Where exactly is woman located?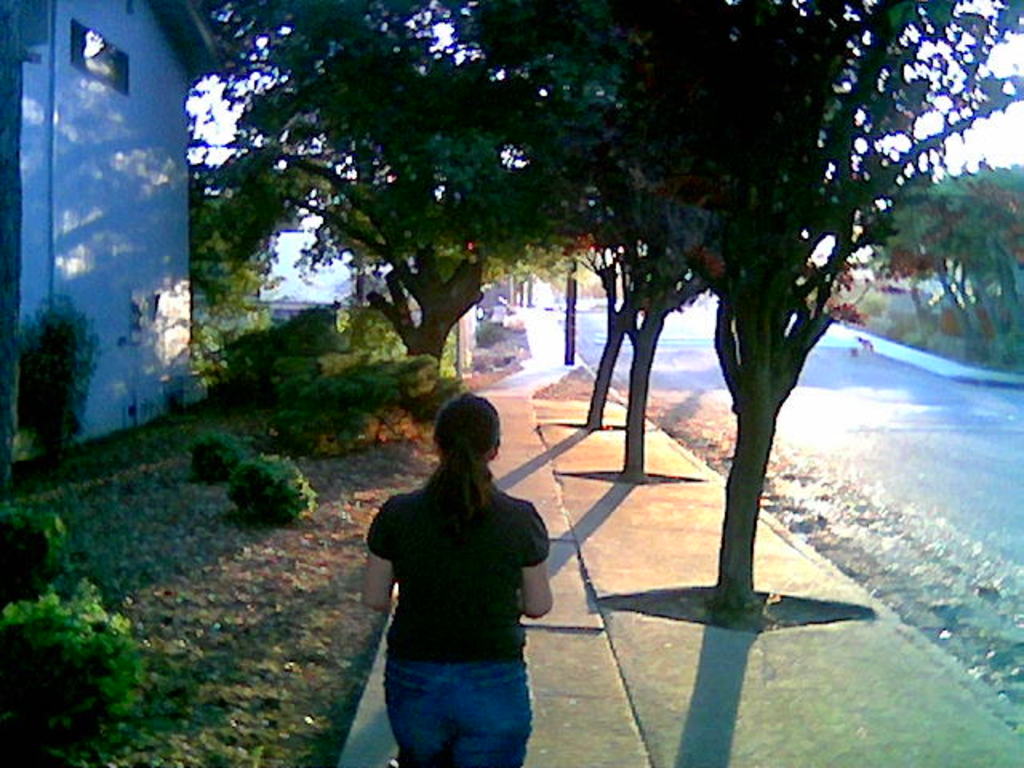
Its bounding box is detection(358, 387, 558, 767).
